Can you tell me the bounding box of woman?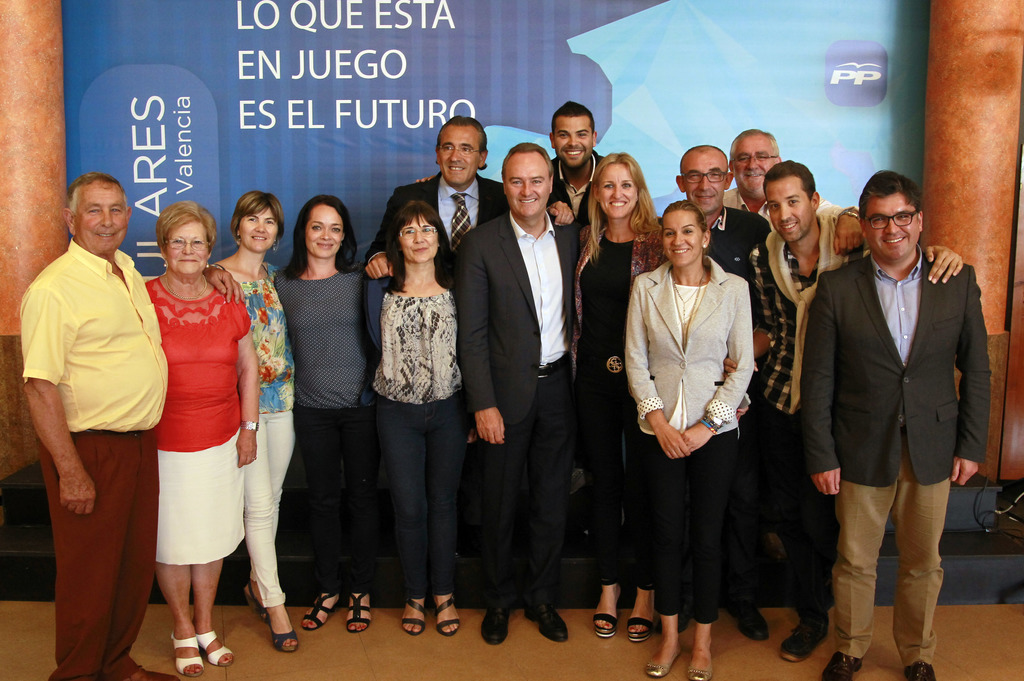
x1=626 y1=199 x2=749 y2=680.
